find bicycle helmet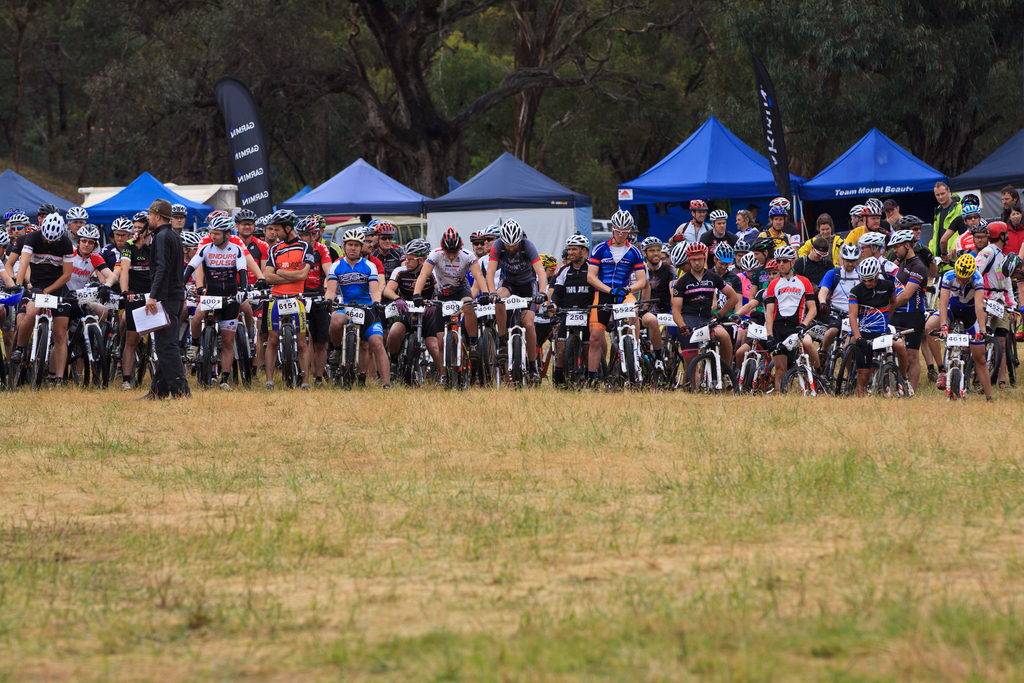
670 238 689 268
